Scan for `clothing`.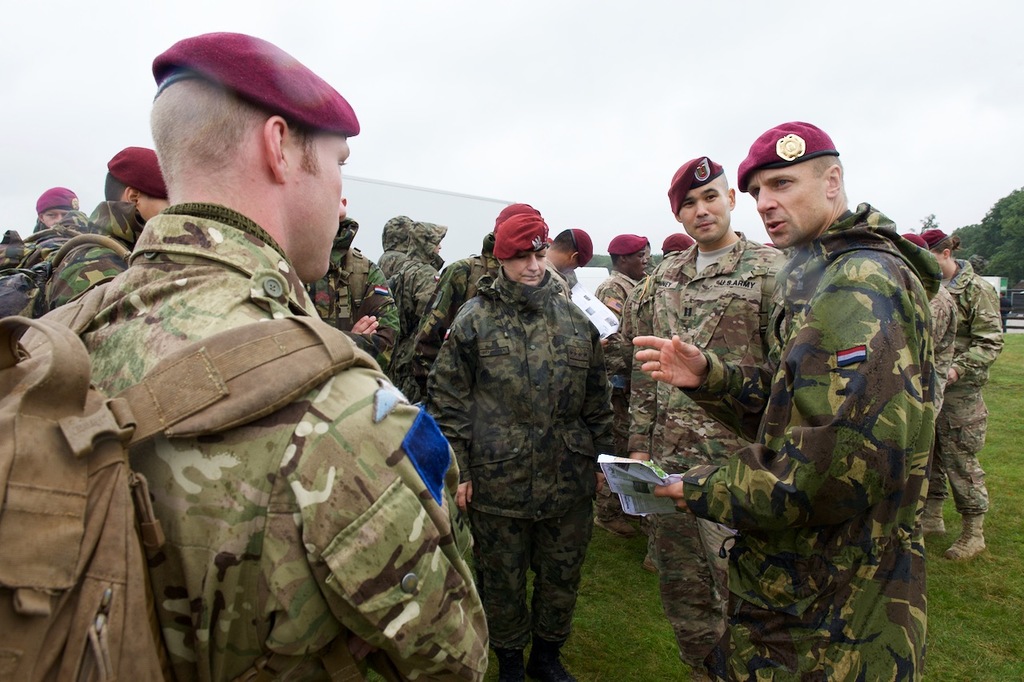
Scan result: 600/267/638/370.
